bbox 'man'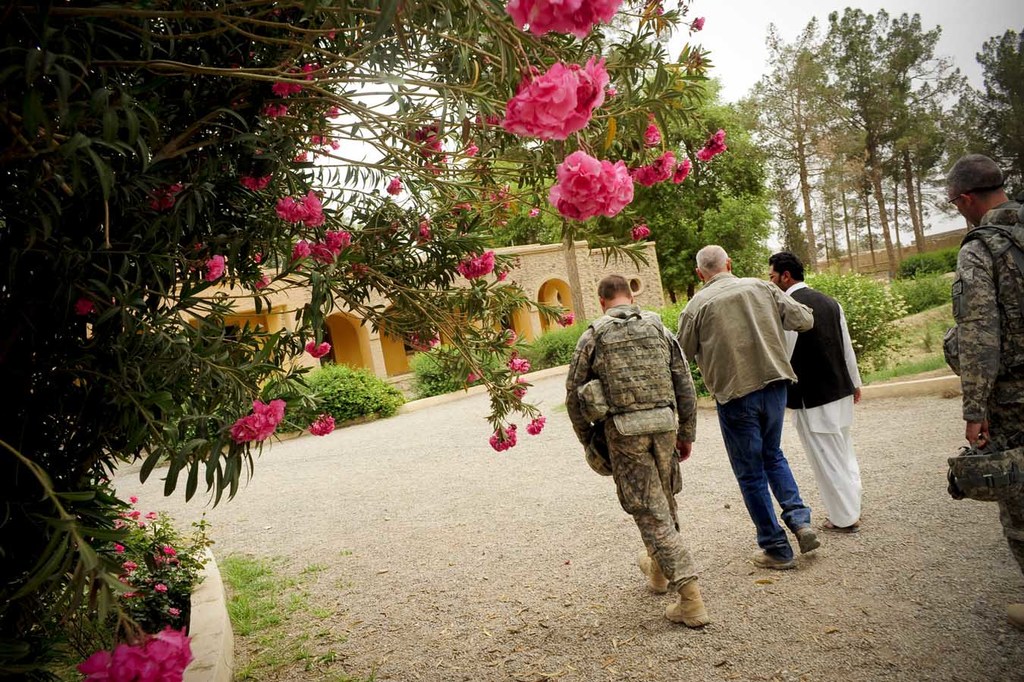
(left=941, top=152, right=1023, bottom=645)
